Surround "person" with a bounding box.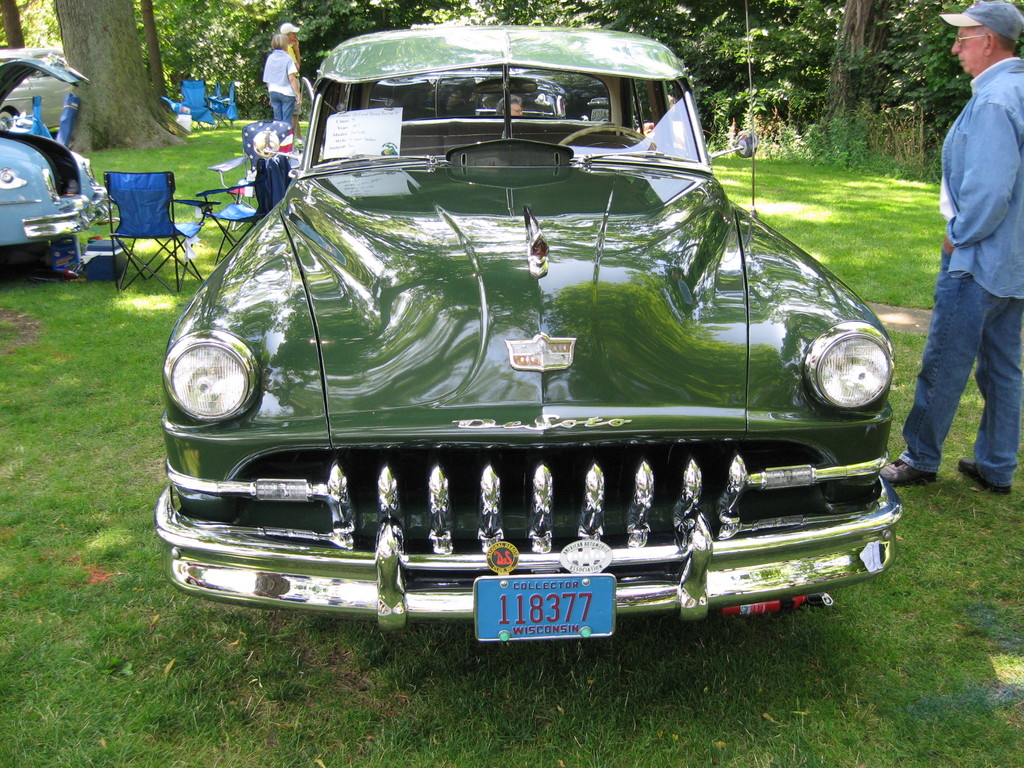
box=[279, 20, 306, 83].
